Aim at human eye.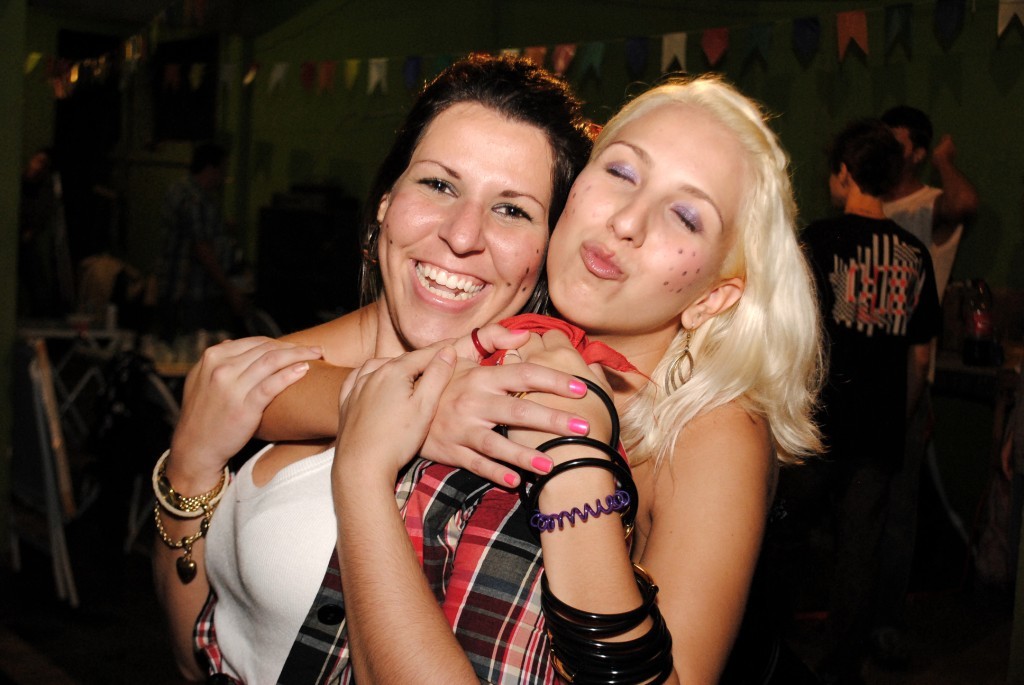
Aimed at select_region(598, 155, 640, 188).
